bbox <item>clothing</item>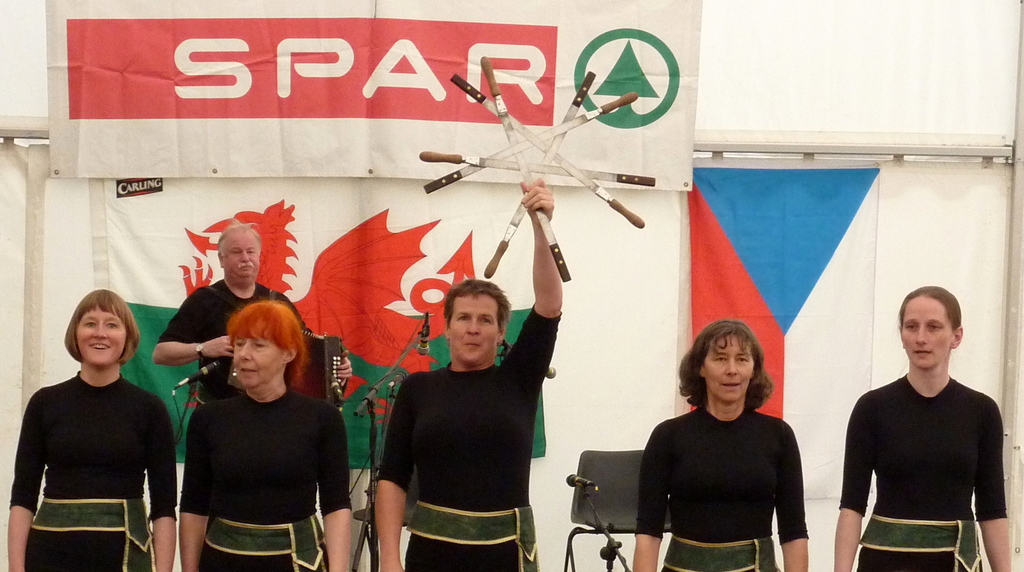
159/278/316/407
